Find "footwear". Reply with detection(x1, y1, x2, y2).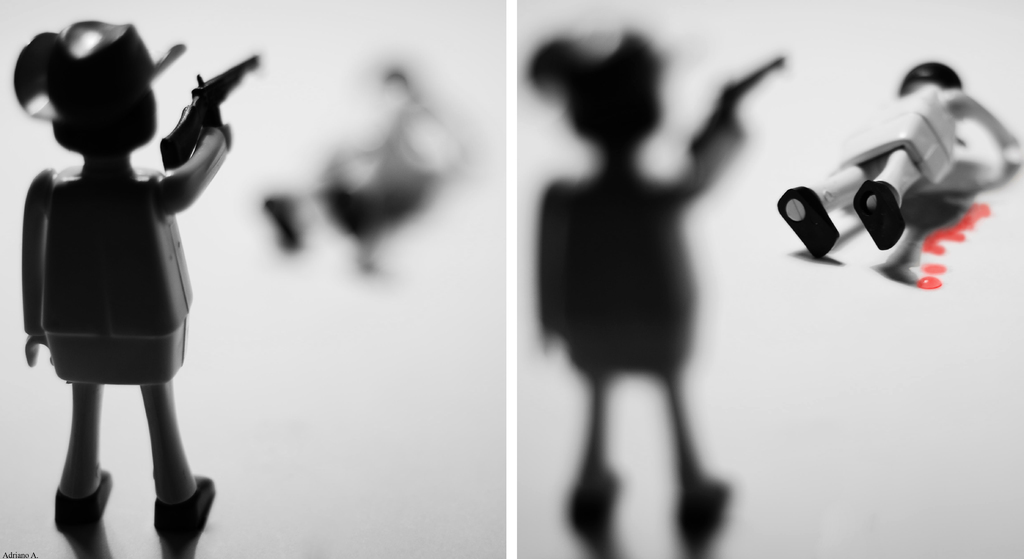
detection(774, 181, 838, 260).
